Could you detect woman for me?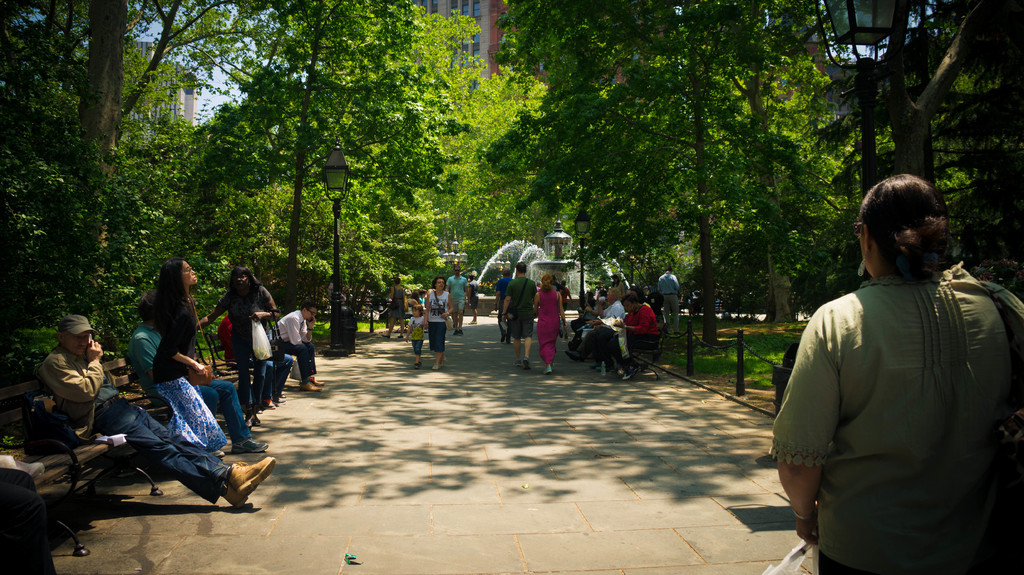
Detection result: 420, 274, 456, 368.
